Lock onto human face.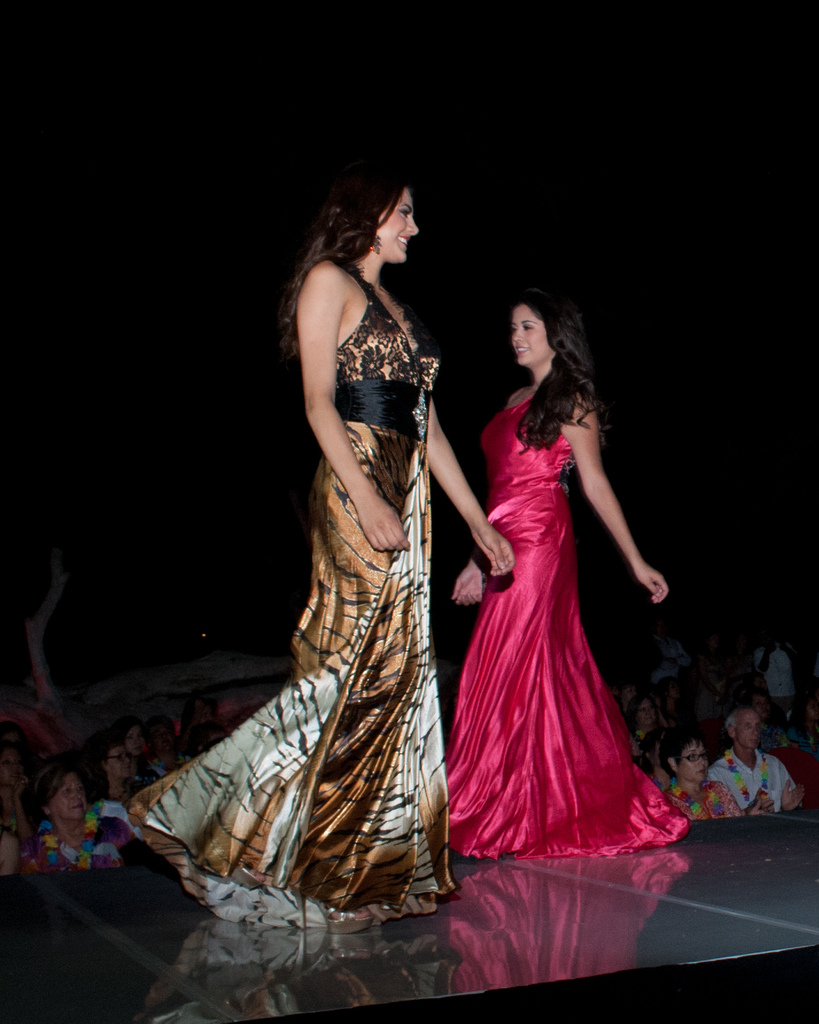
Locked: bbox=[52, 774, 85, 818].
